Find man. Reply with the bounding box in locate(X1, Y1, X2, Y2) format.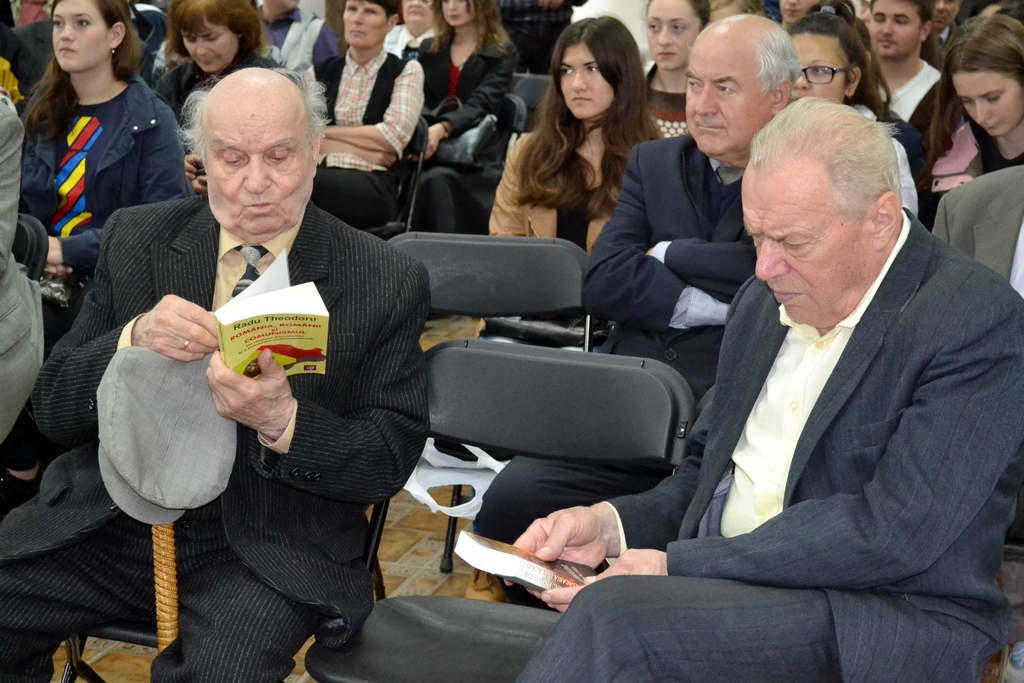
locate(476, 12, 803, 608).
